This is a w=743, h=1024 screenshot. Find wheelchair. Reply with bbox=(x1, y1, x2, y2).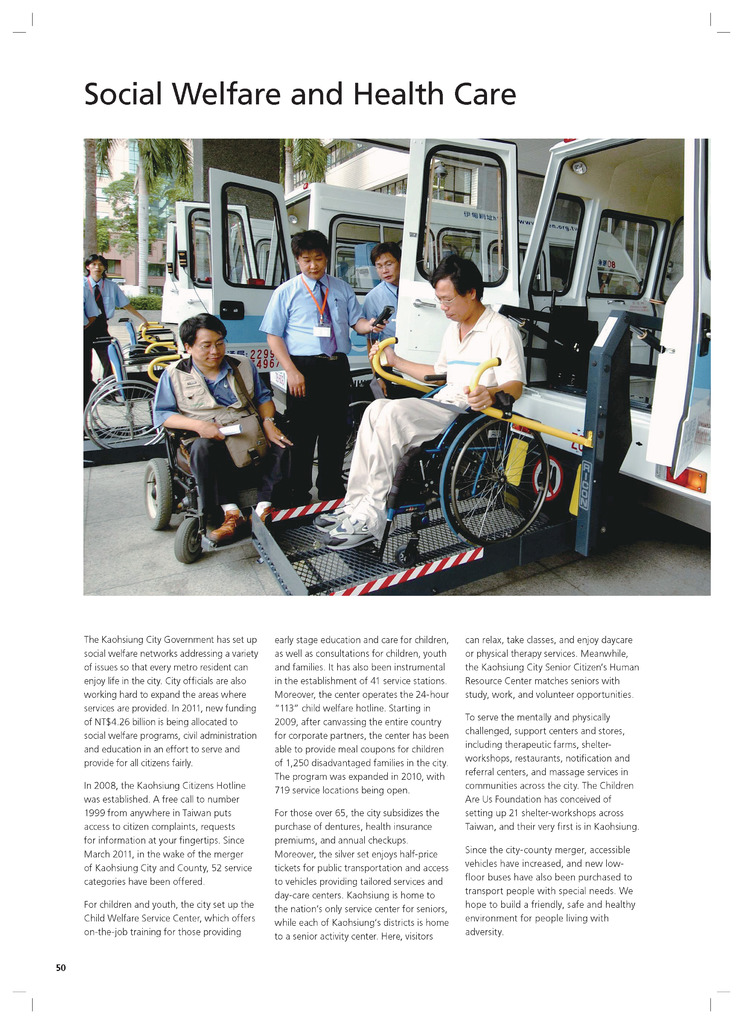
bbox=(83, 336, 181, 451).
